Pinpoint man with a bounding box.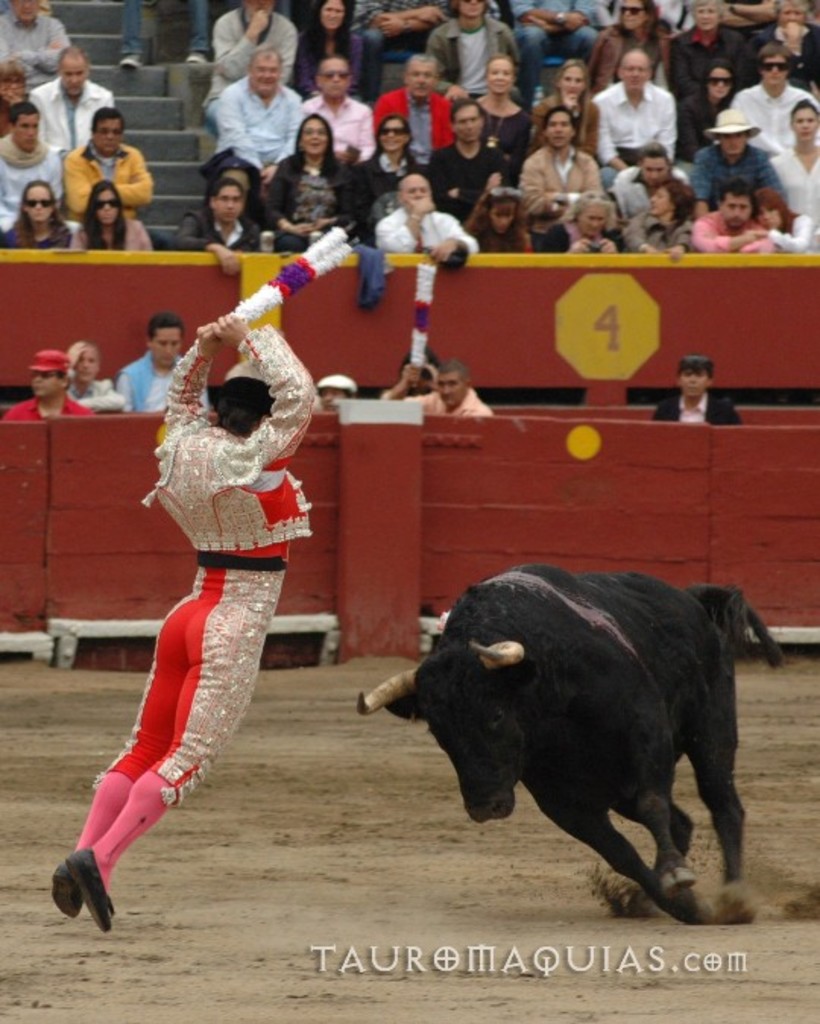
{"left": 686, "top": 181, "right": 774, "bottom": 255}.
